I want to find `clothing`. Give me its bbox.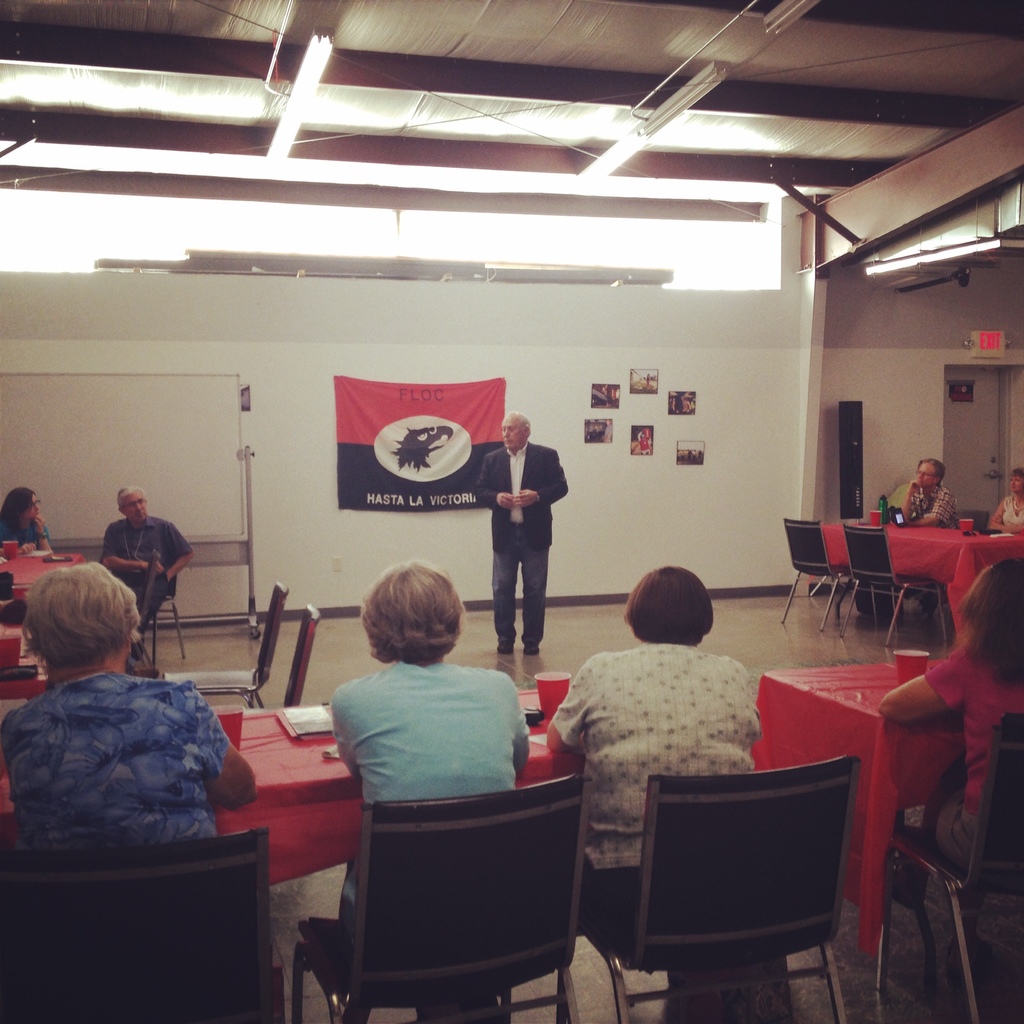
(1001, 495, 1023, 526).
